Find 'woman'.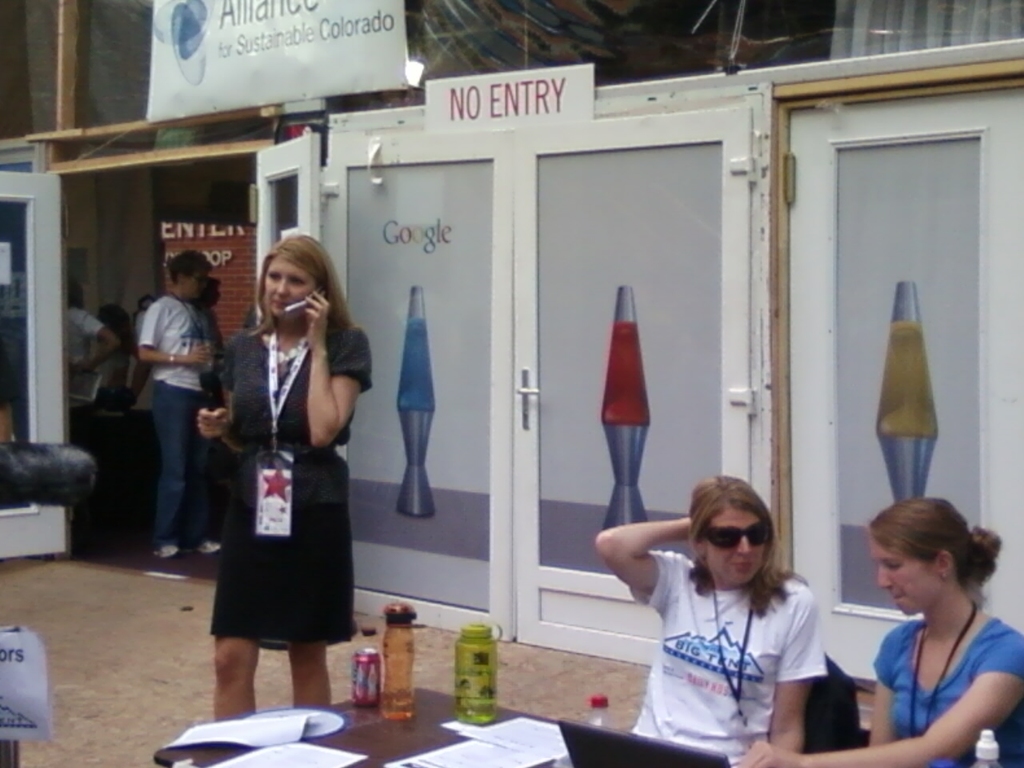
<region>734, 495, 1023, 767</region>.
